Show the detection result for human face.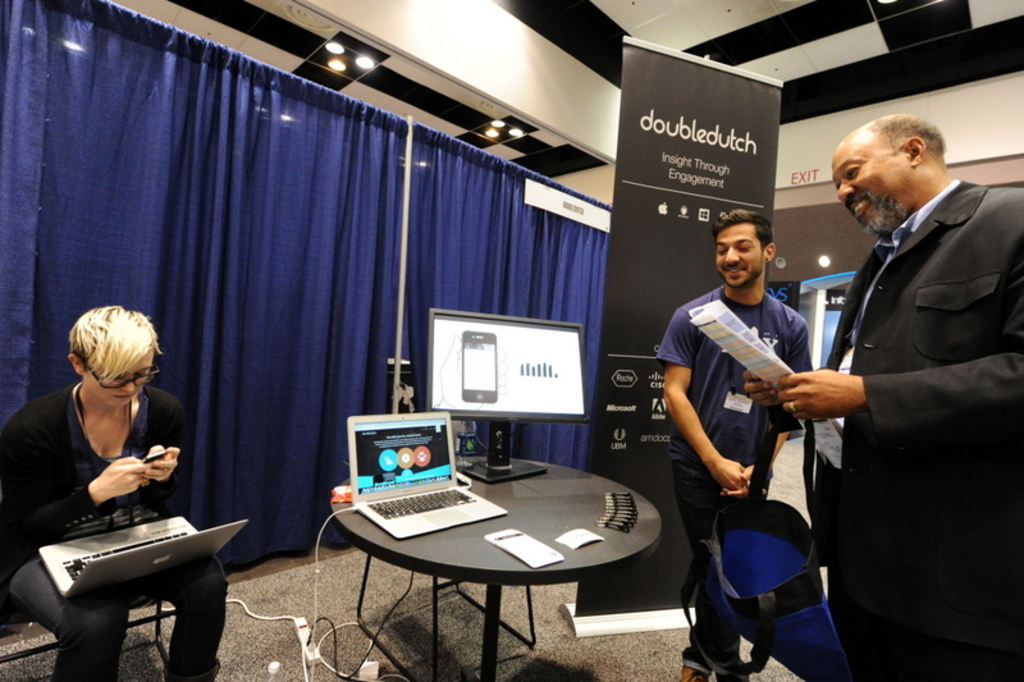
bbox(831, 129, 915, 242).
